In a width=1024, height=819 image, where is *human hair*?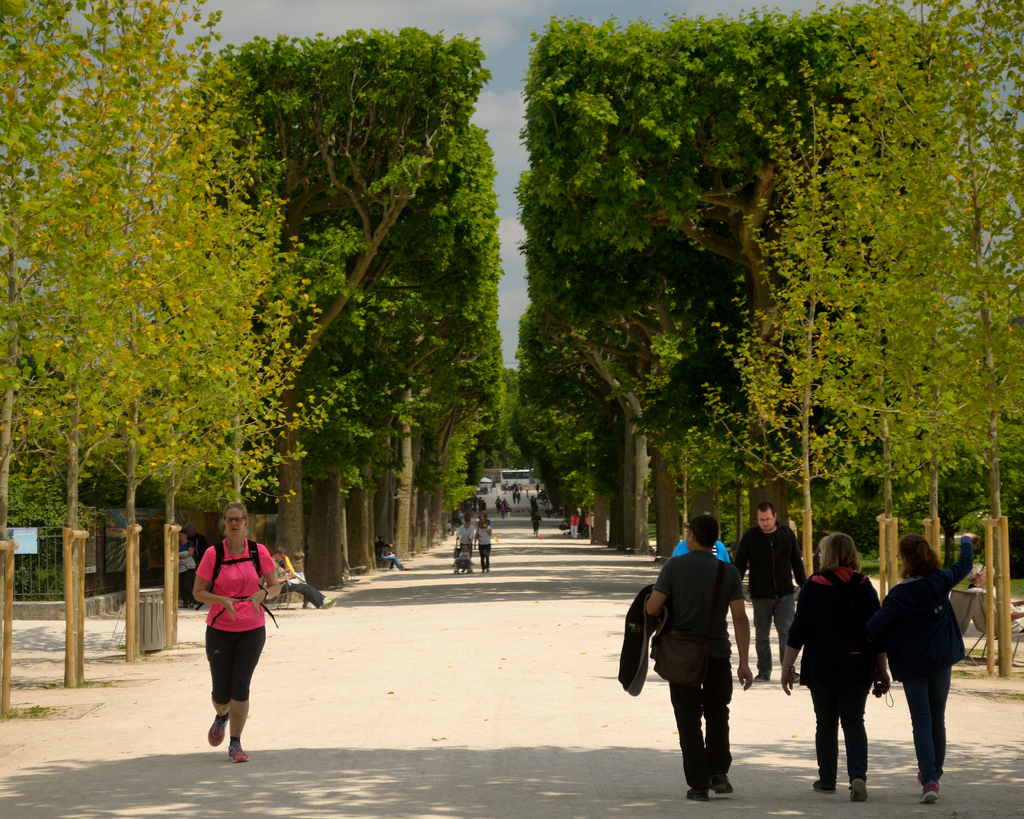
Rect(178, 528, 189, 541).
